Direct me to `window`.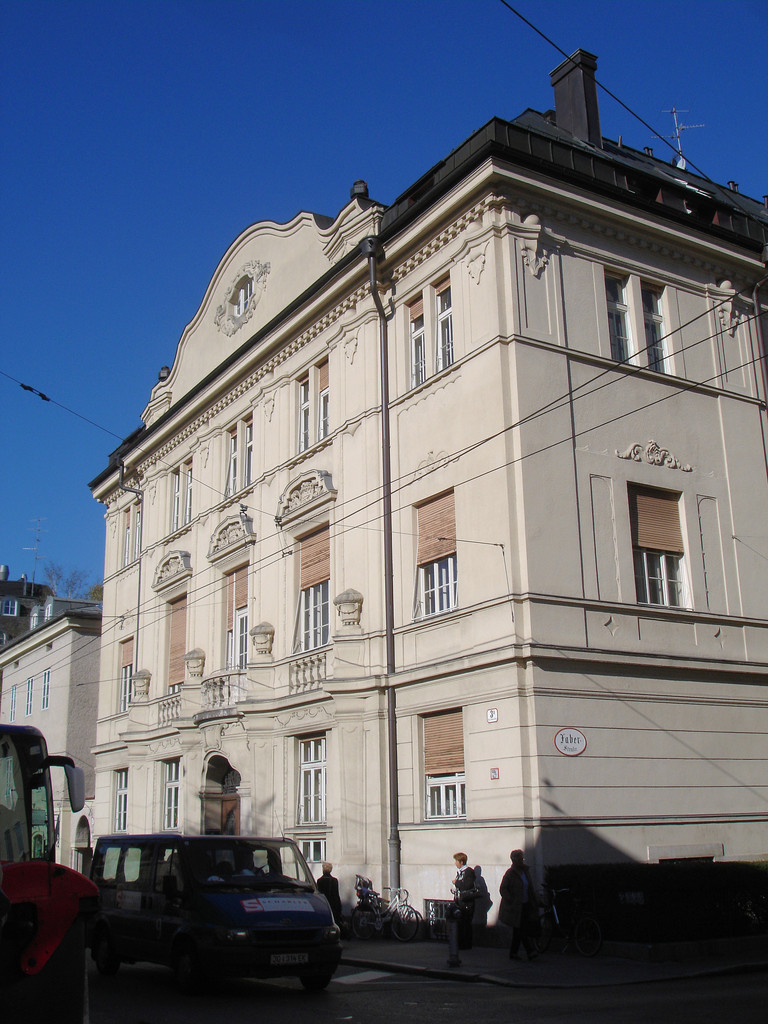
Direction: (left=217, top=557, right=252, bottom=673).
